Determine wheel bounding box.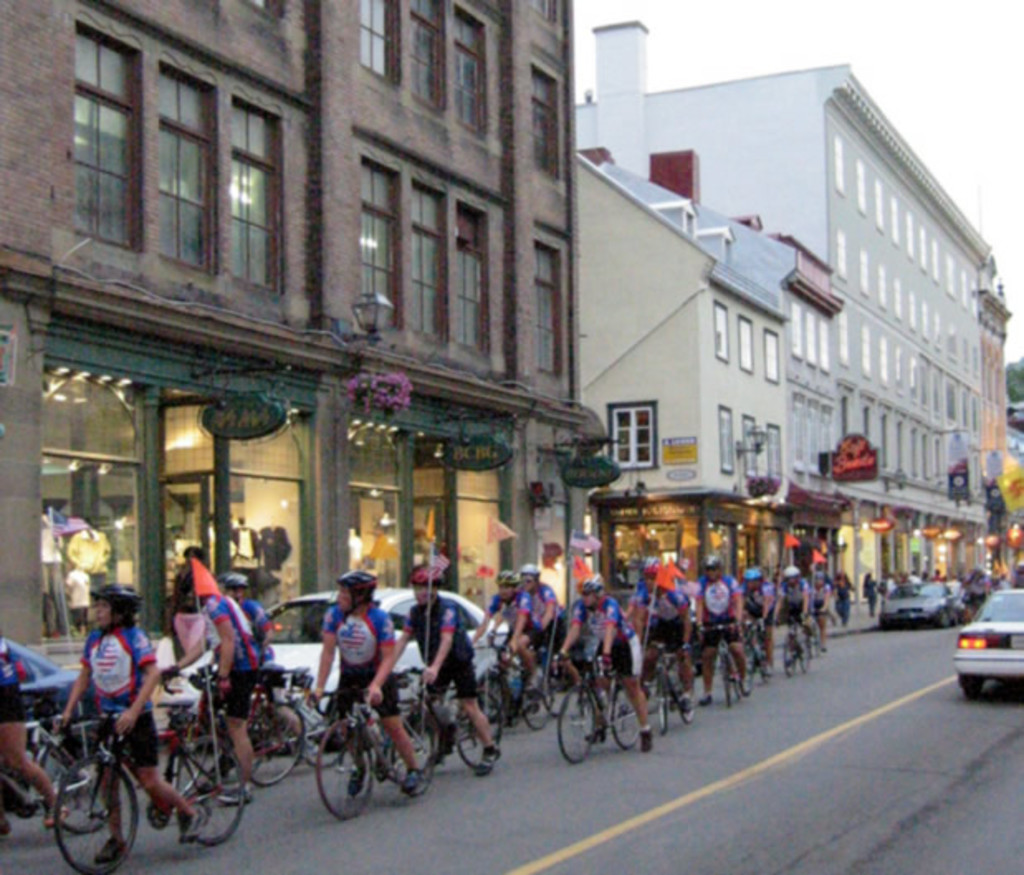
Determined: <region>323, 728, 372, 817</region>.
